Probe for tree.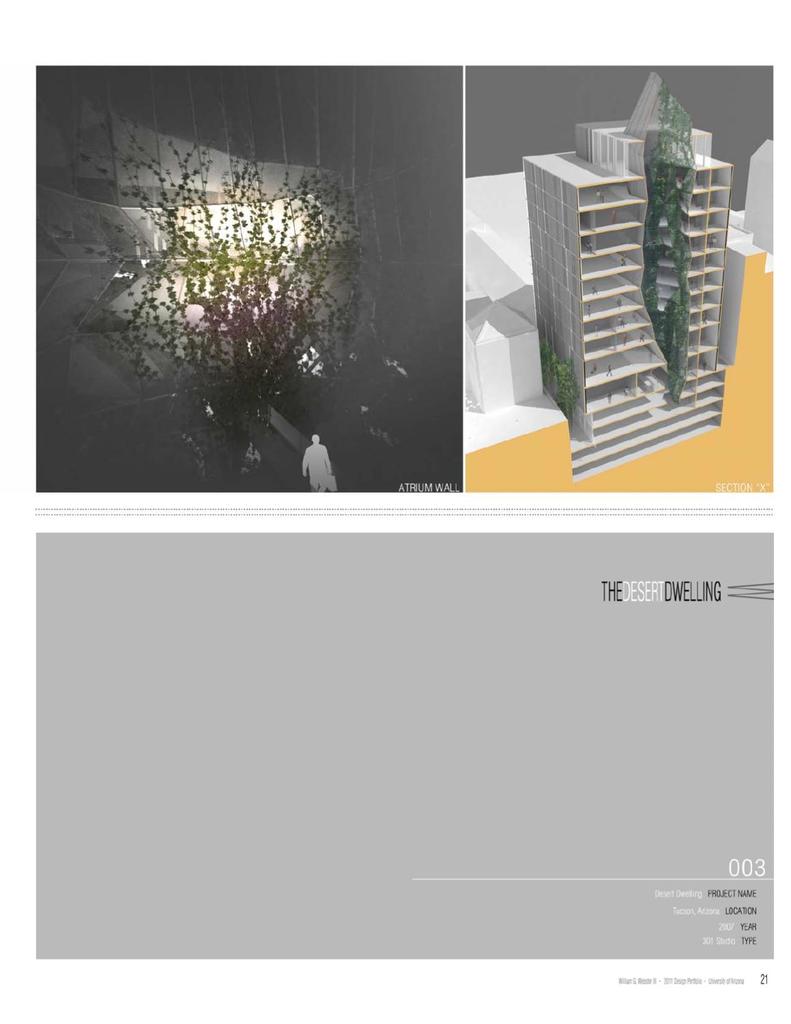
Probe result: 36/90/466/485.
